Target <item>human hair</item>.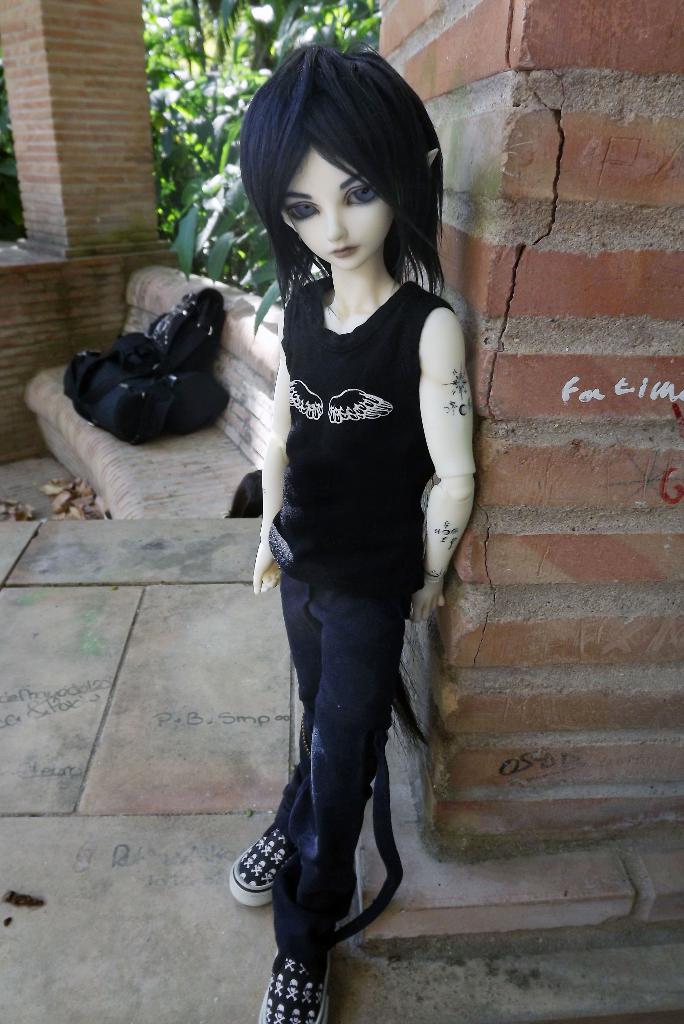
Target region: x1=236 y1=41 x2=442 y2=345.
